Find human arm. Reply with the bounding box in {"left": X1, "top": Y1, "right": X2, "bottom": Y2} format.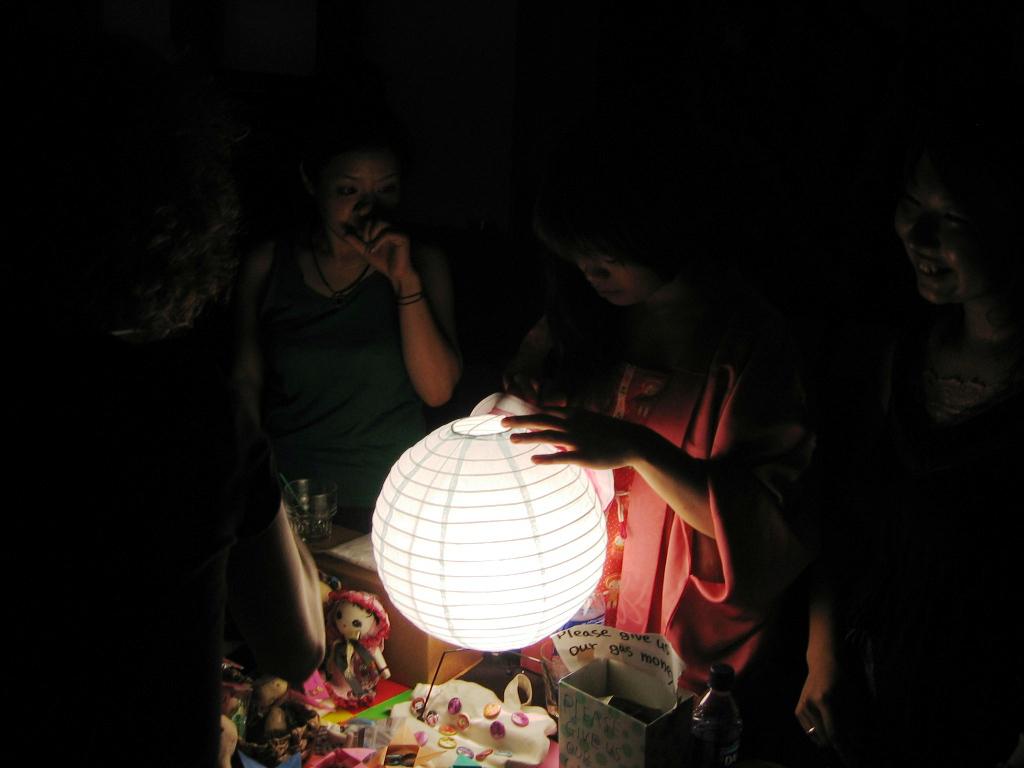
{"left": 499, "top": 376, "right": 812, "bottom": 586}.
